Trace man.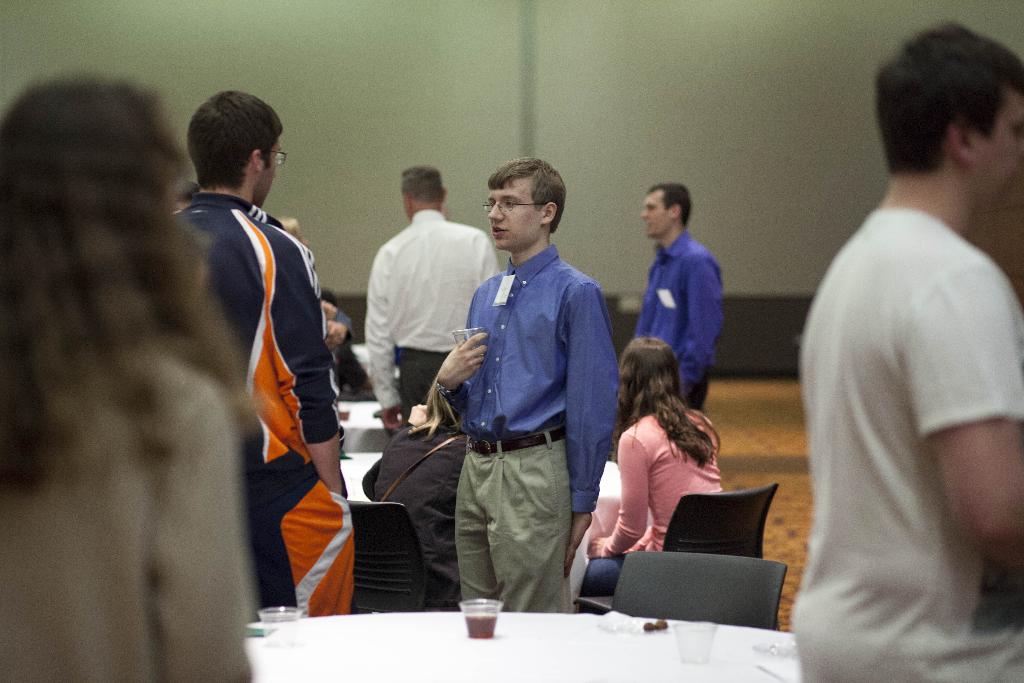
Traced to rect(163, 85, 362, 621).
